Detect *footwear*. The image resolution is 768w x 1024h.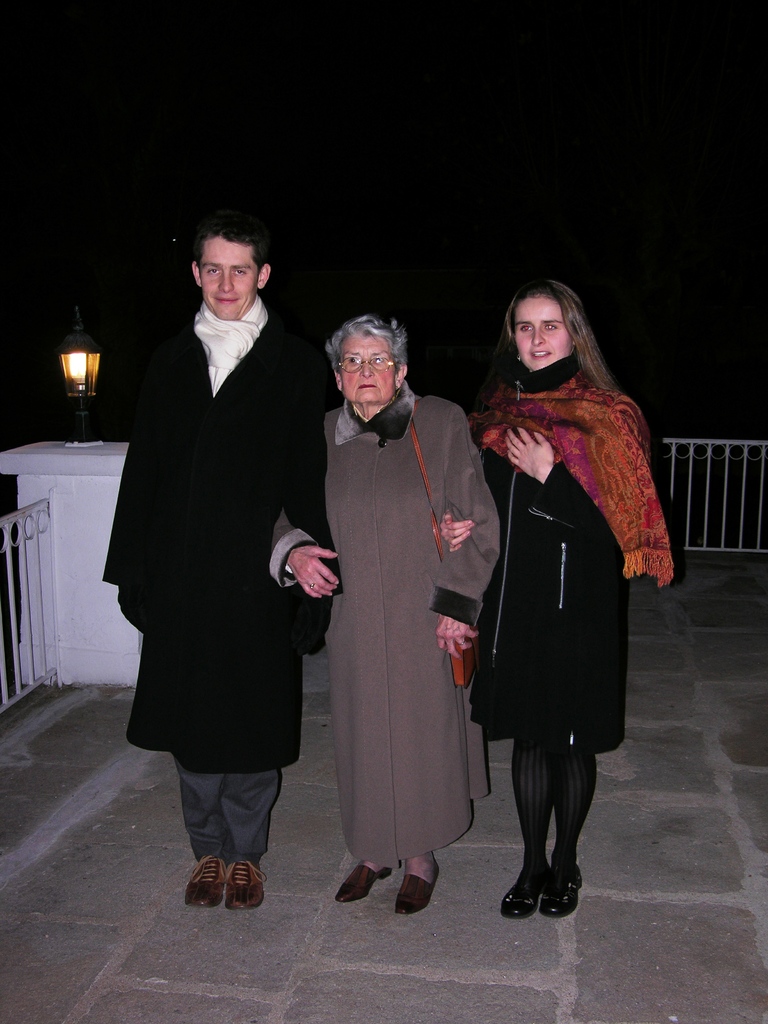
box(332, 861, 389, 905).
